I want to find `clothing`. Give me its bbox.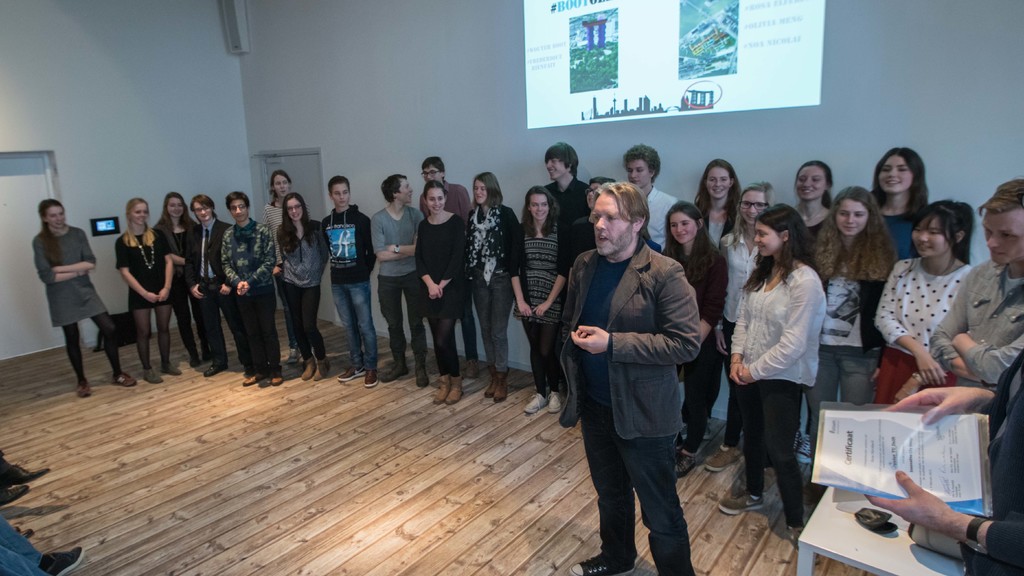
box(877, 250, 981, 403).
